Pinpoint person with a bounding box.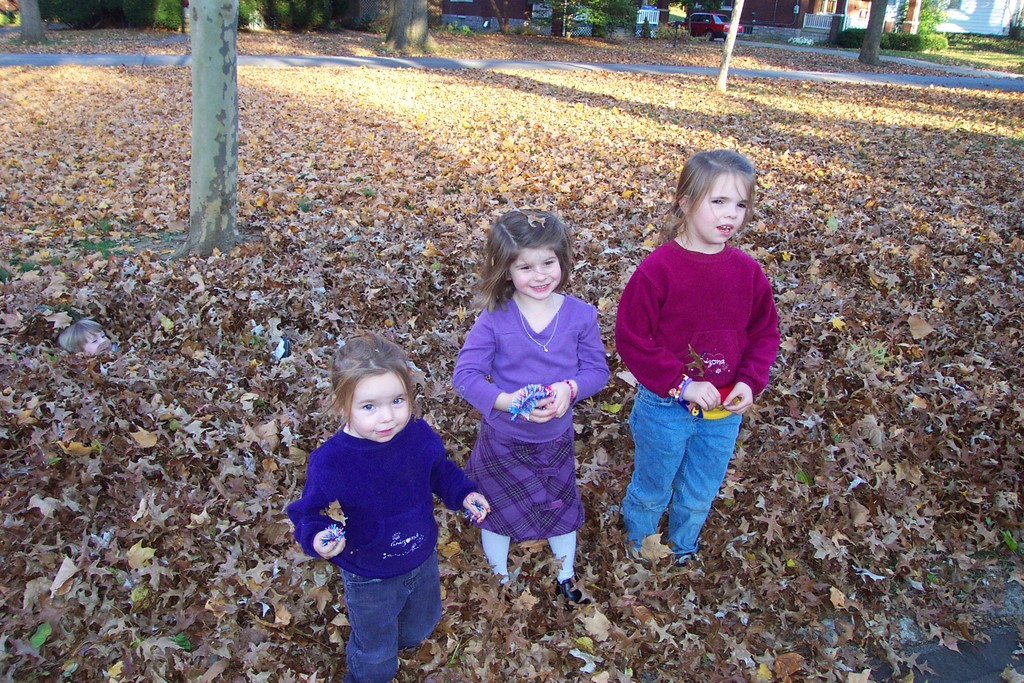
x1=454 y1=210 x2=613 y2=619.
